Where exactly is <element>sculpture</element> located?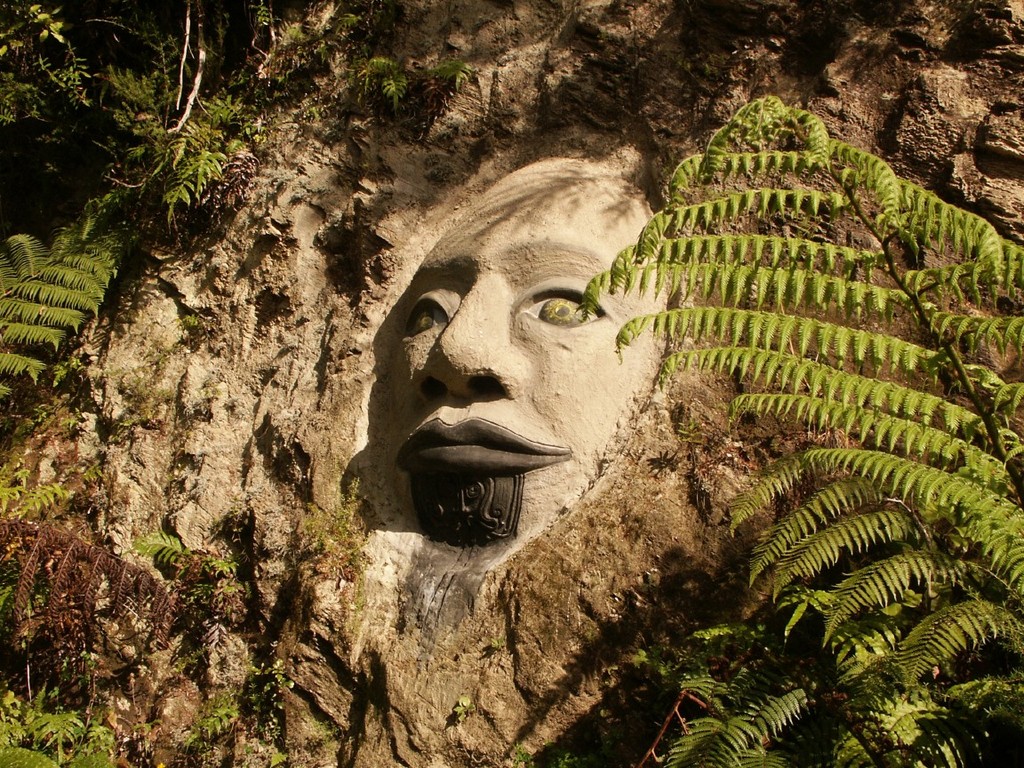
Its bounding box is x1=245, y1=104, x2=706, y2=670.
